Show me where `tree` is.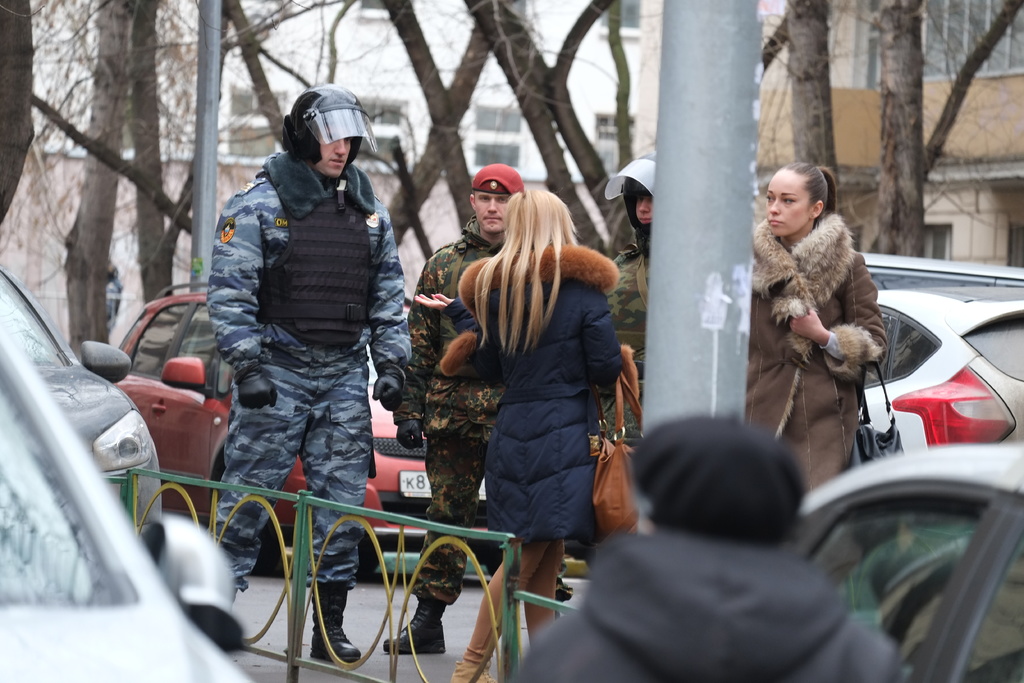
`tree` is at <region>873, 0, 1023, 254</region>.
